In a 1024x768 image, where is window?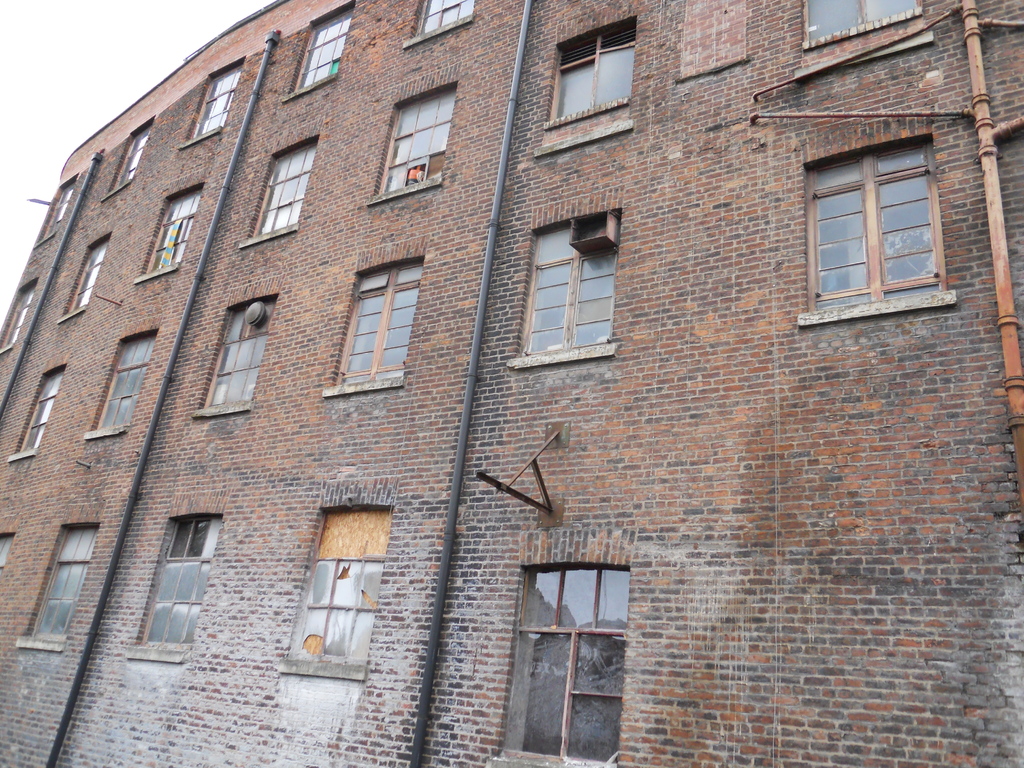
l=275, t=0, r=358, b=100.
